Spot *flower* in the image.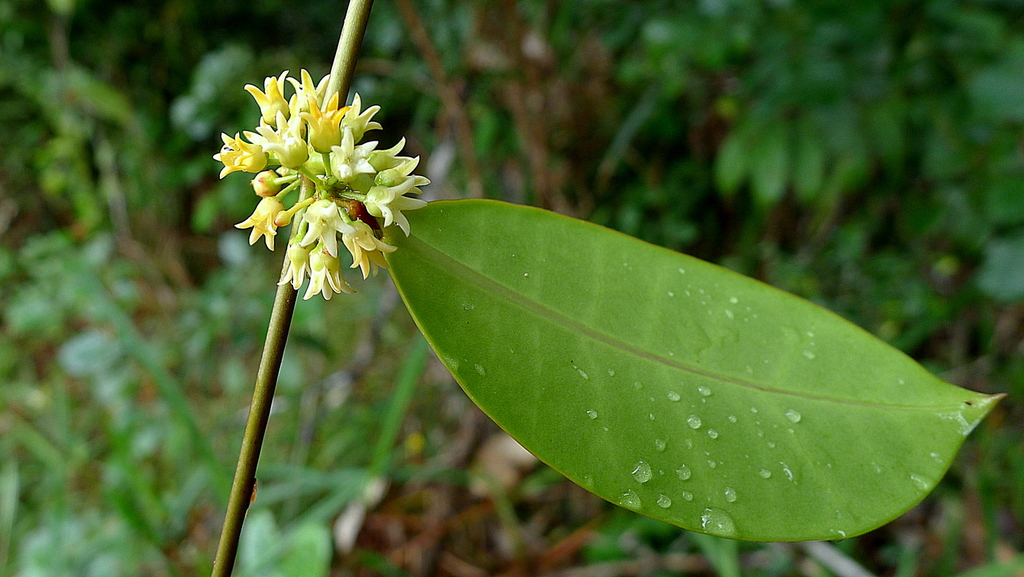
*flower* found at [223, 58, 447, 336].
